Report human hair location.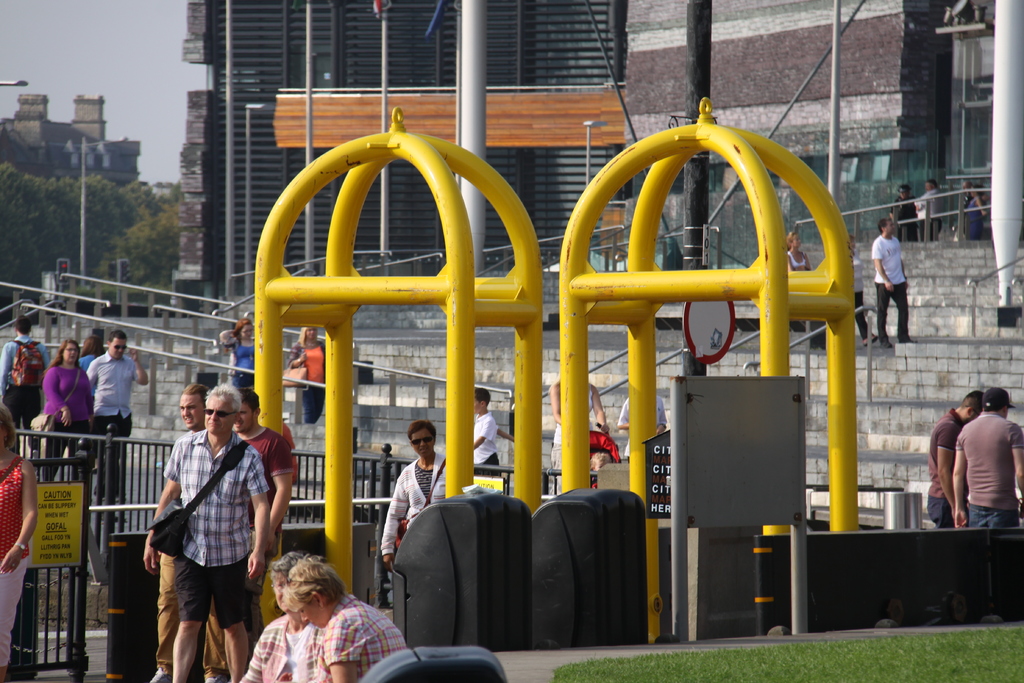
Report: {"left": 286, "top": 554, "right": 347, "bottom": 609}.
